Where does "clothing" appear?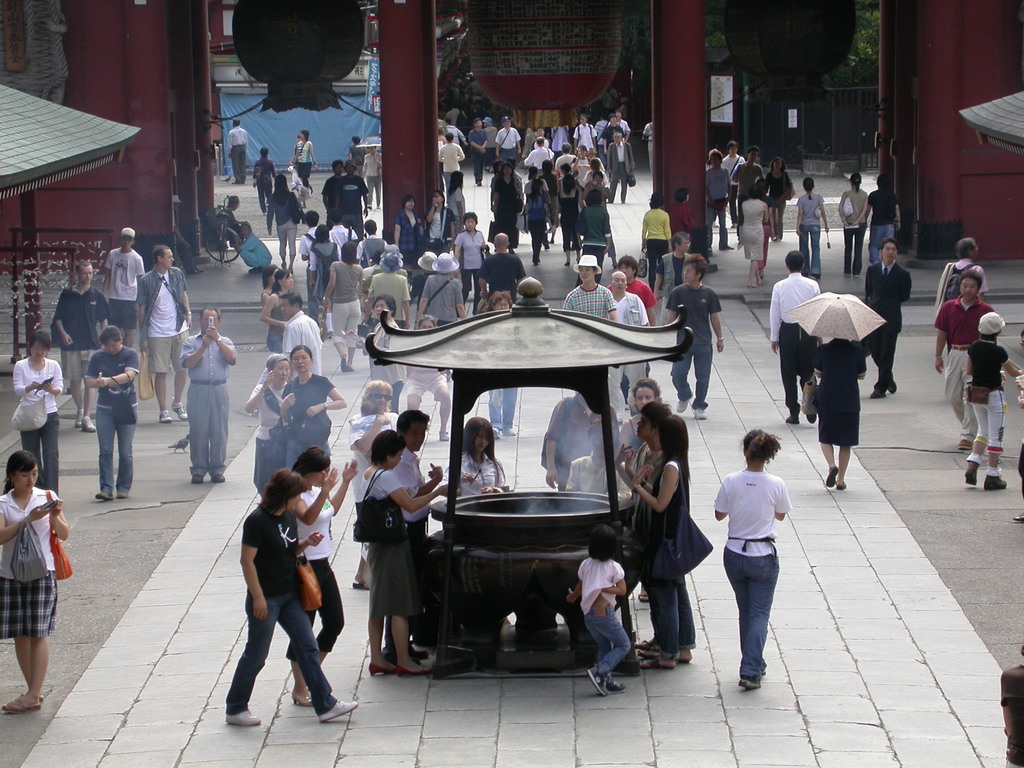
Appears at x1=660, y1=280, x2=724, y2=413.
